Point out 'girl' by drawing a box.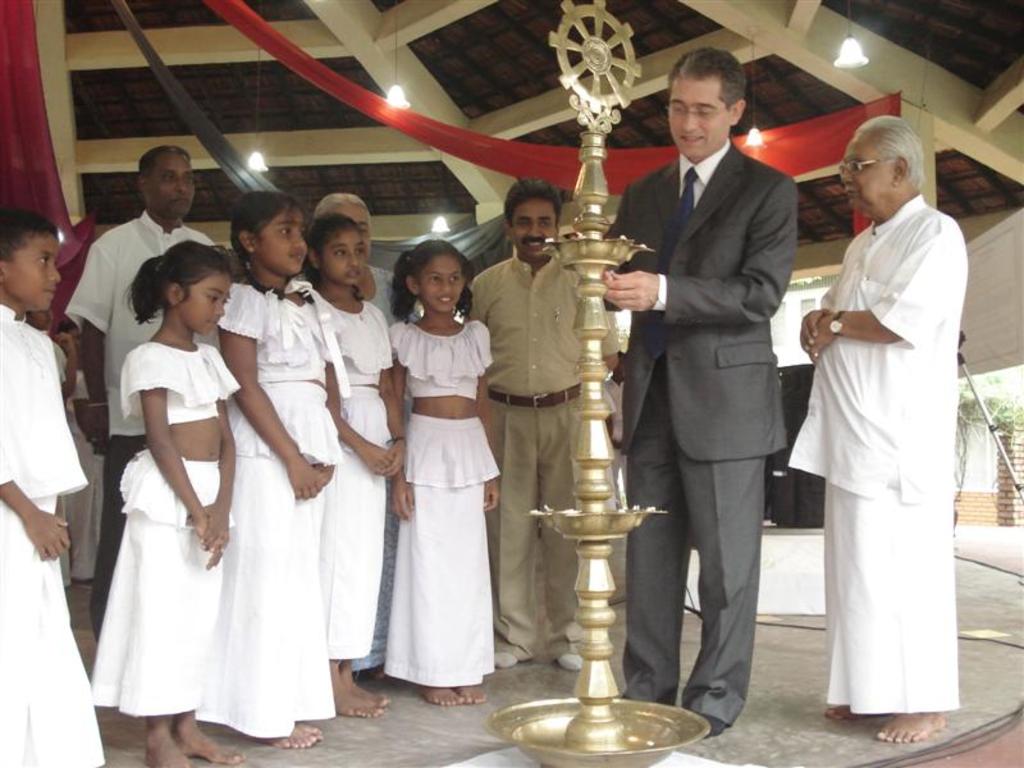
220/192/339/748.
